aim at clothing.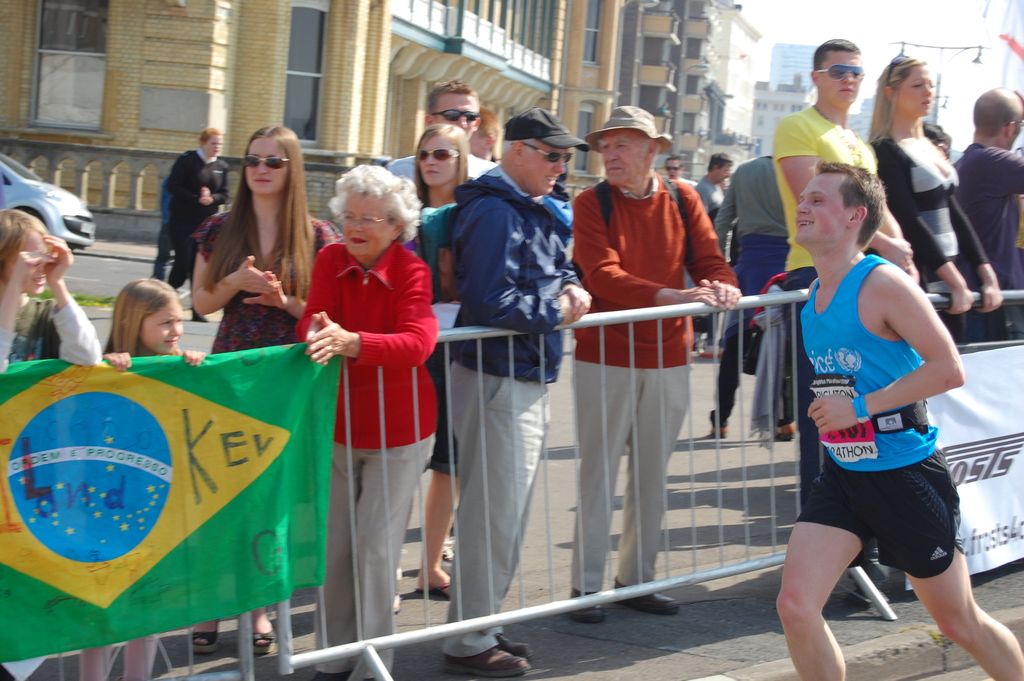
Aimed at box(294, 241, 440, 675).
